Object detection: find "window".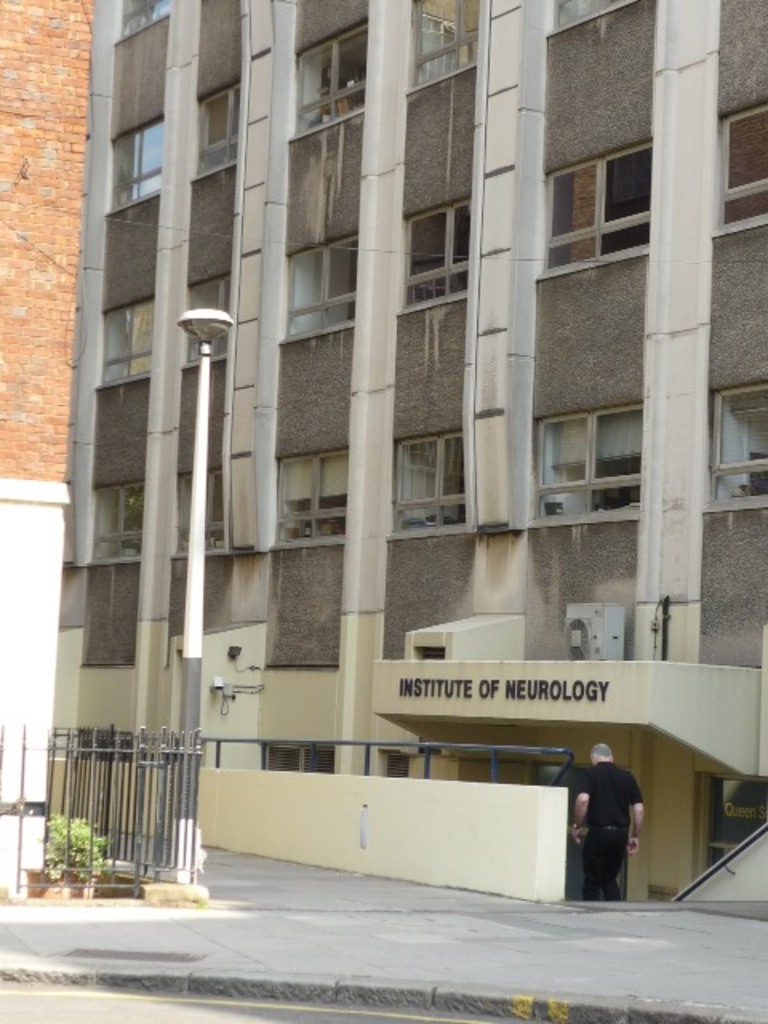
(left=699, top=376, right=766, bottom=517).
